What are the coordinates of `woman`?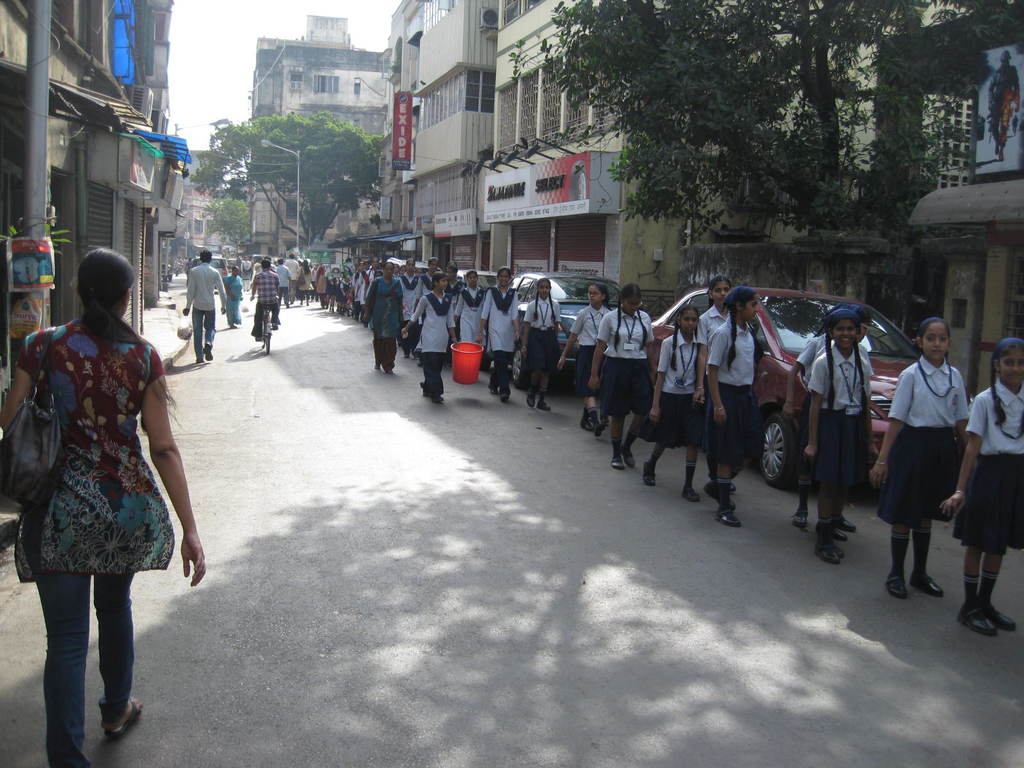
[11, 240, 191, 725].
